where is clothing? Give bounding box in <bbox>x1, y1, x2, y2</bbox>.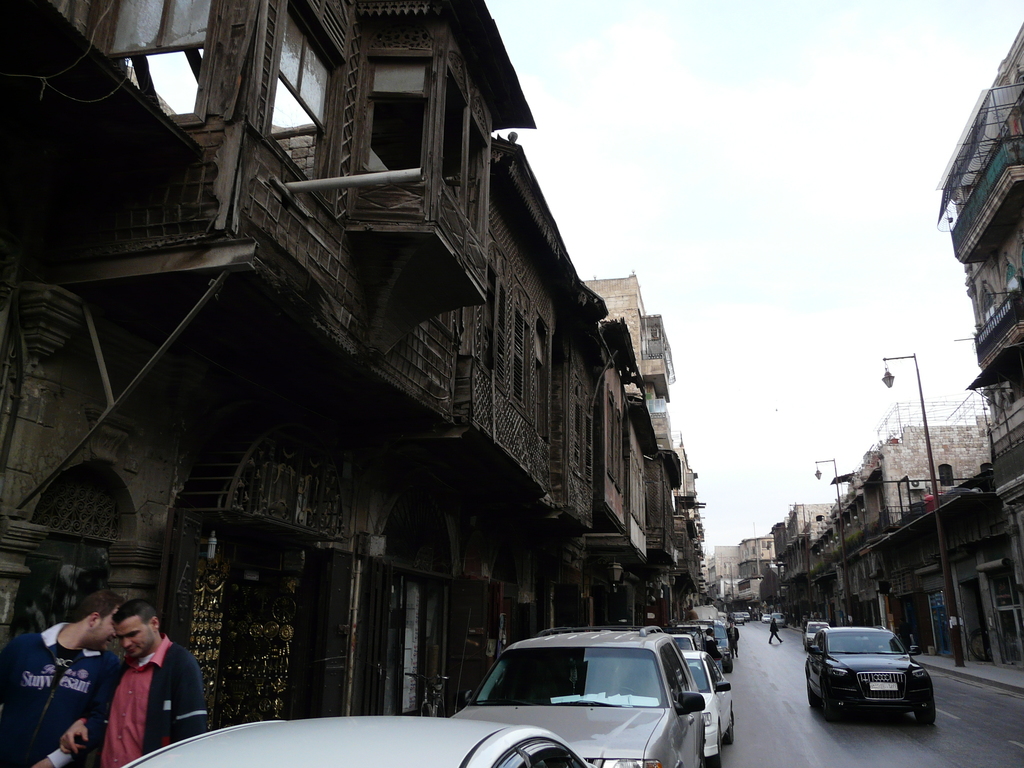
<bbox>771, 619, 782, 643</bbox>.
